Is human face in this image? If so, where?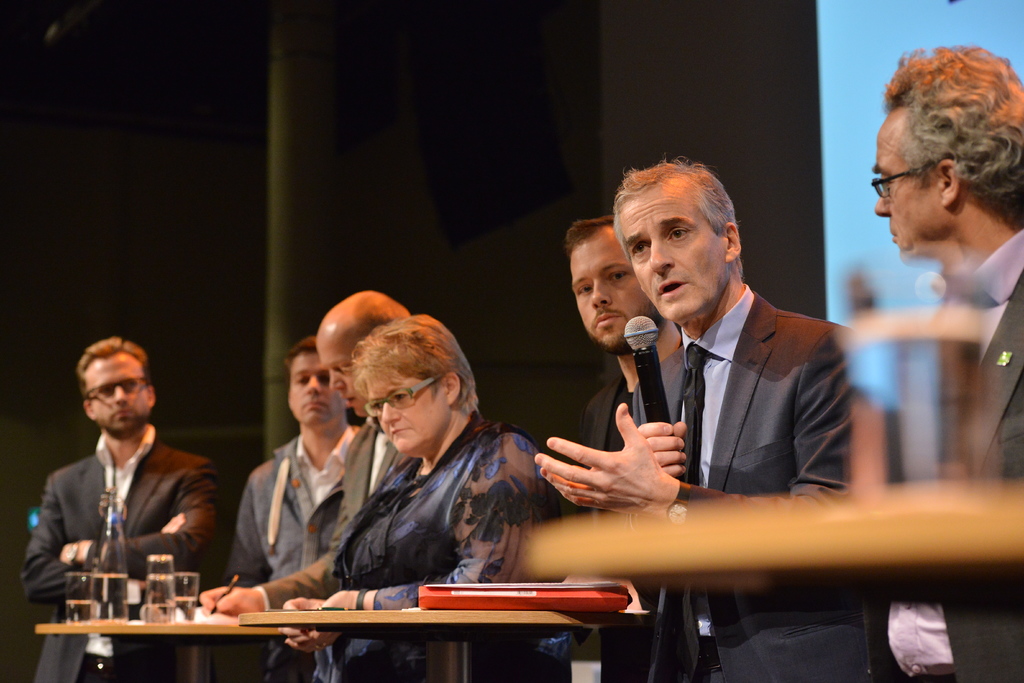
Yes, at BBox(365, 373, 453, 457).
